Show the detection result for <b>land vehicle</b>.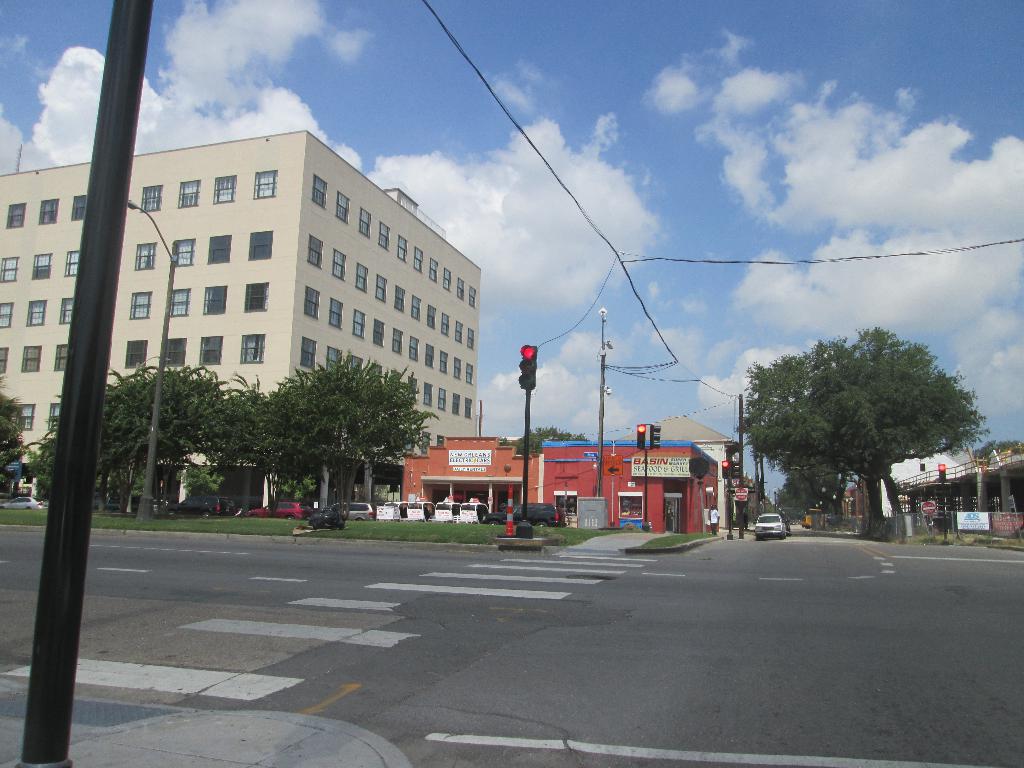
box(0, 495, 45, 508).
